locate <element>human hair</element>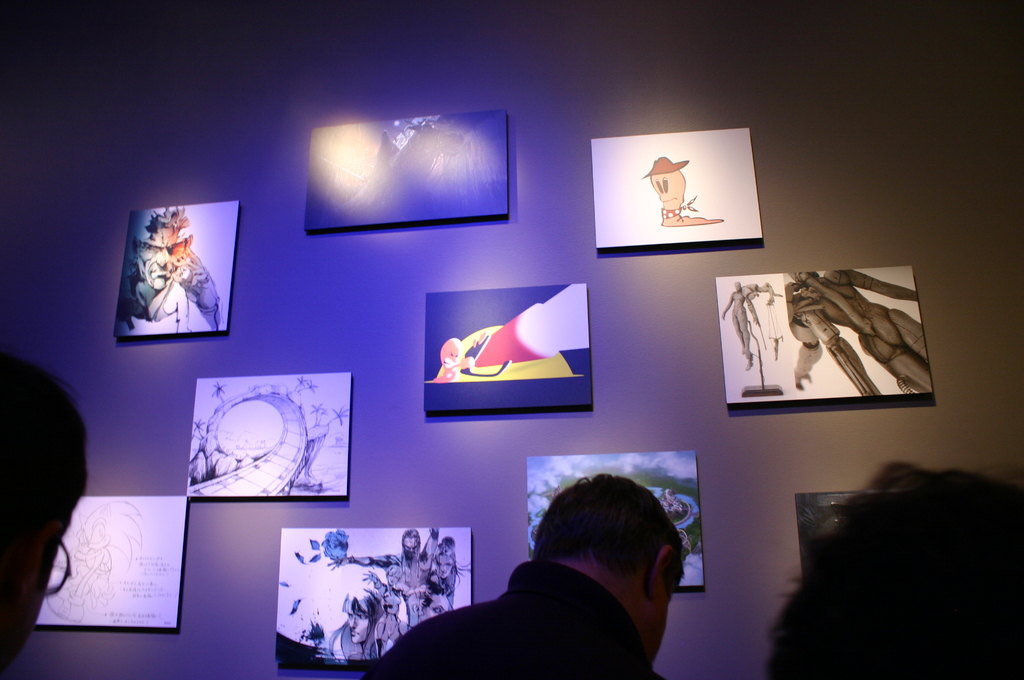
(x1=767, y1=462, x2=1023, y2=679)
